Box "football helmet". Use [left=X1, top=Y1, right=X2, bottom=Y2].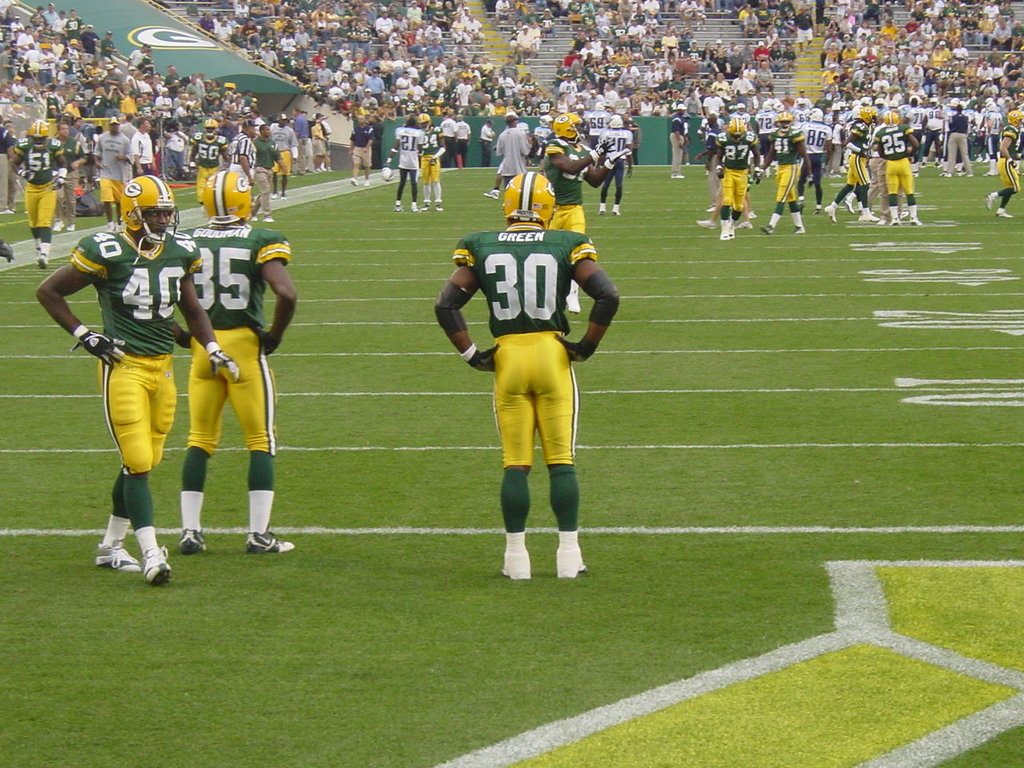
[left=726, top=112, right=742, bottom=133].
